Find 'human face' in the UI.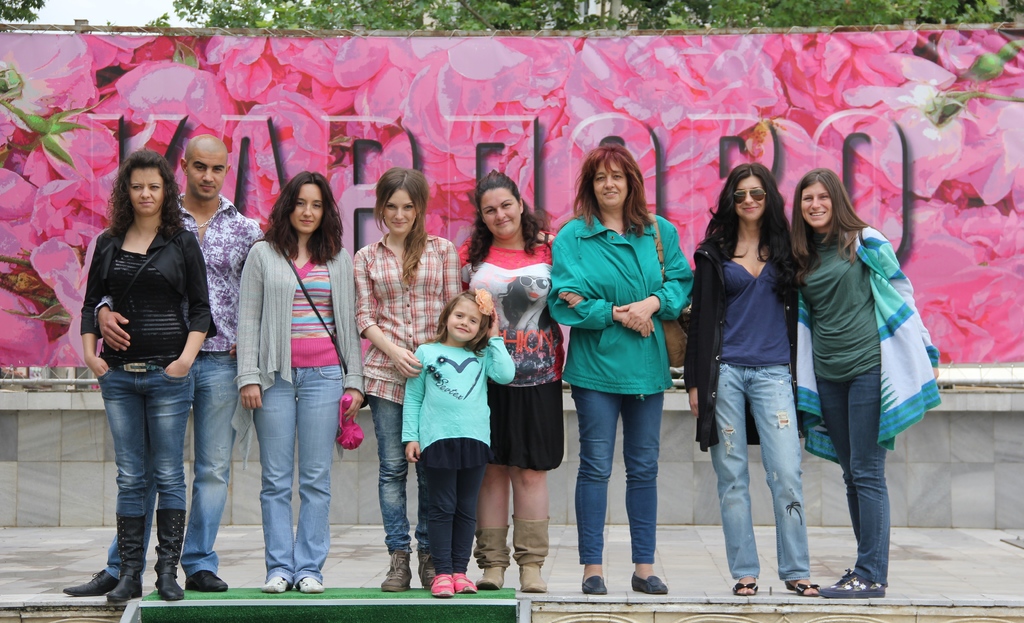
UI element at 735,174,765,225.
